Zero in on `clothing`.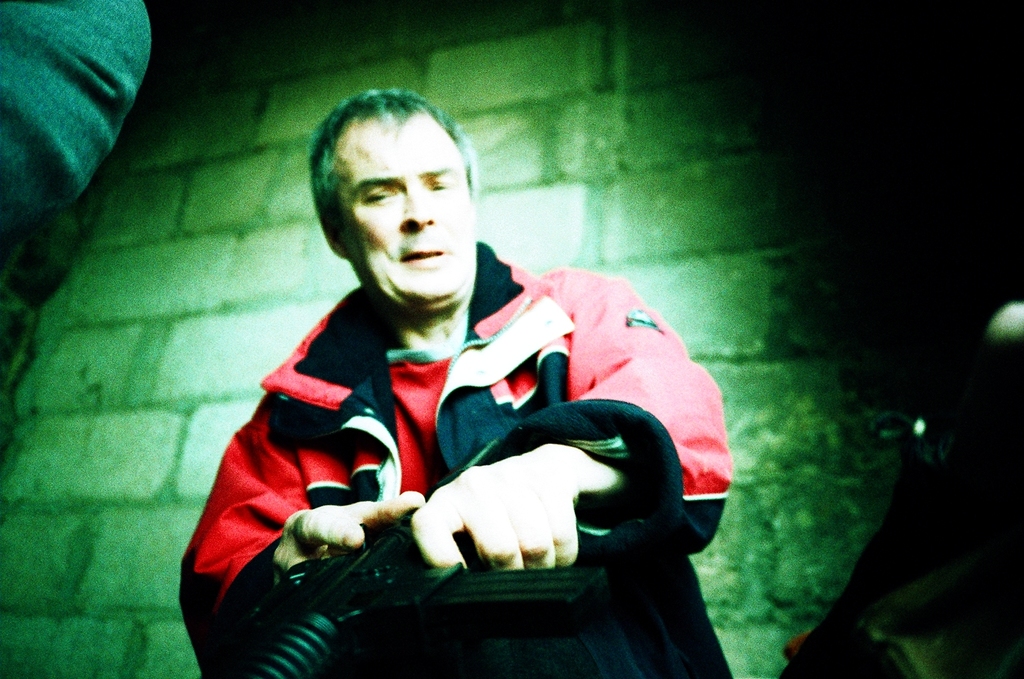
Zeroed in: BBox(184, 210, 715, 677).
